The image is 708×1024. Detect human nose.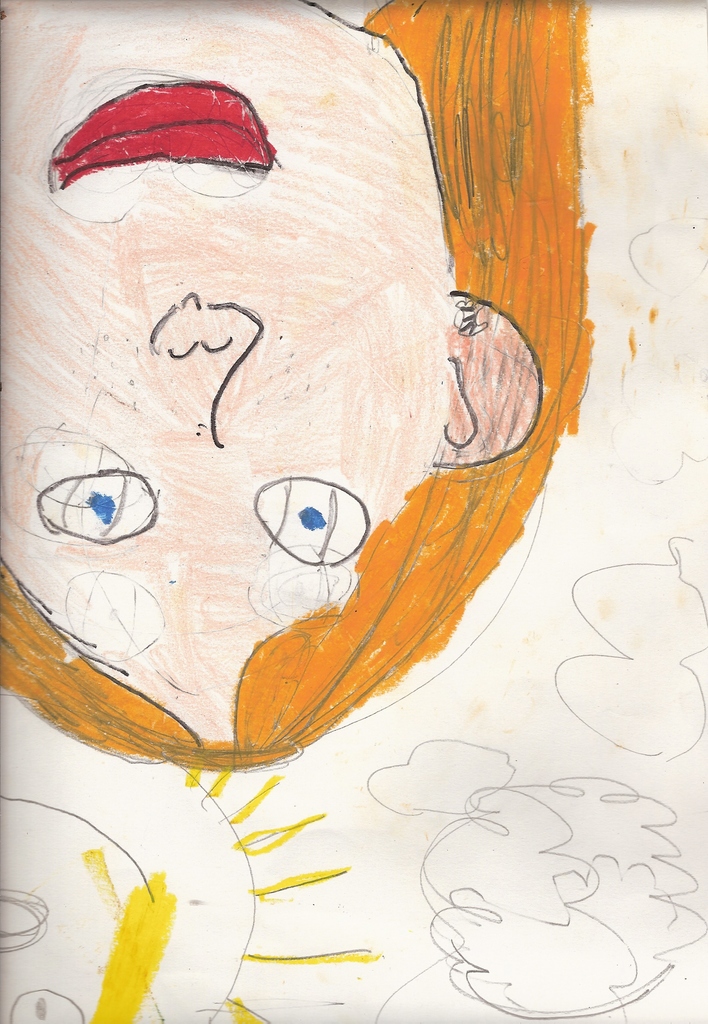
Detection: bbox(141, 287, 274, 456).
